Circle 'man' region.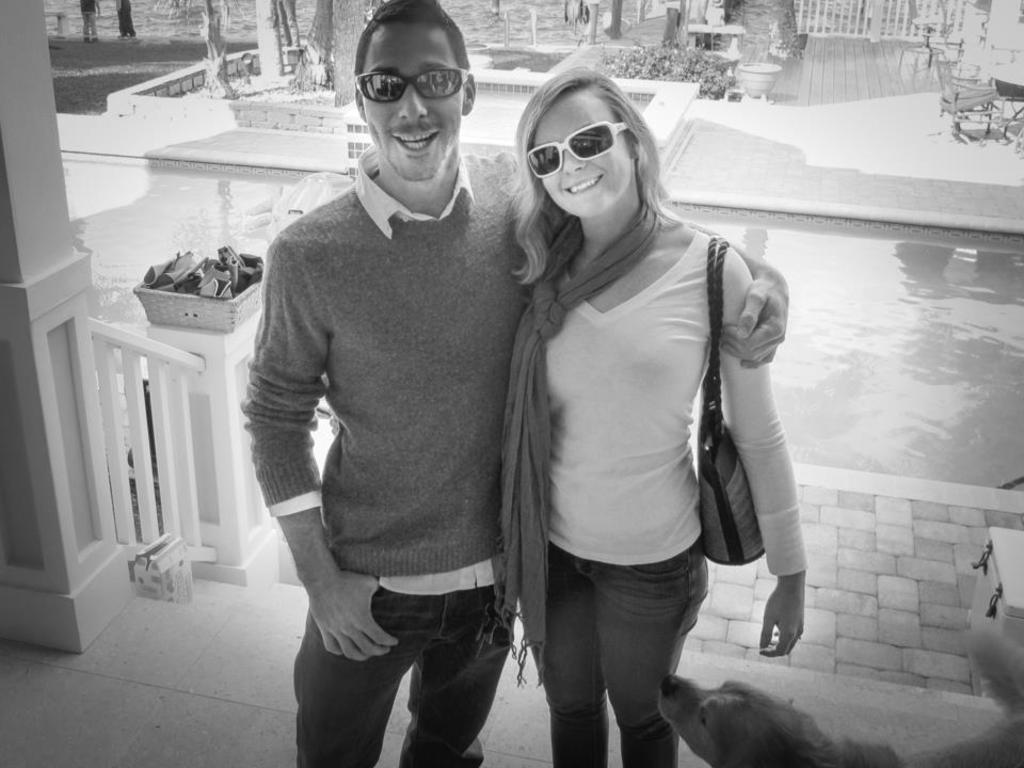
Region: x1=244 y1=0 x2=788 y2=762.
